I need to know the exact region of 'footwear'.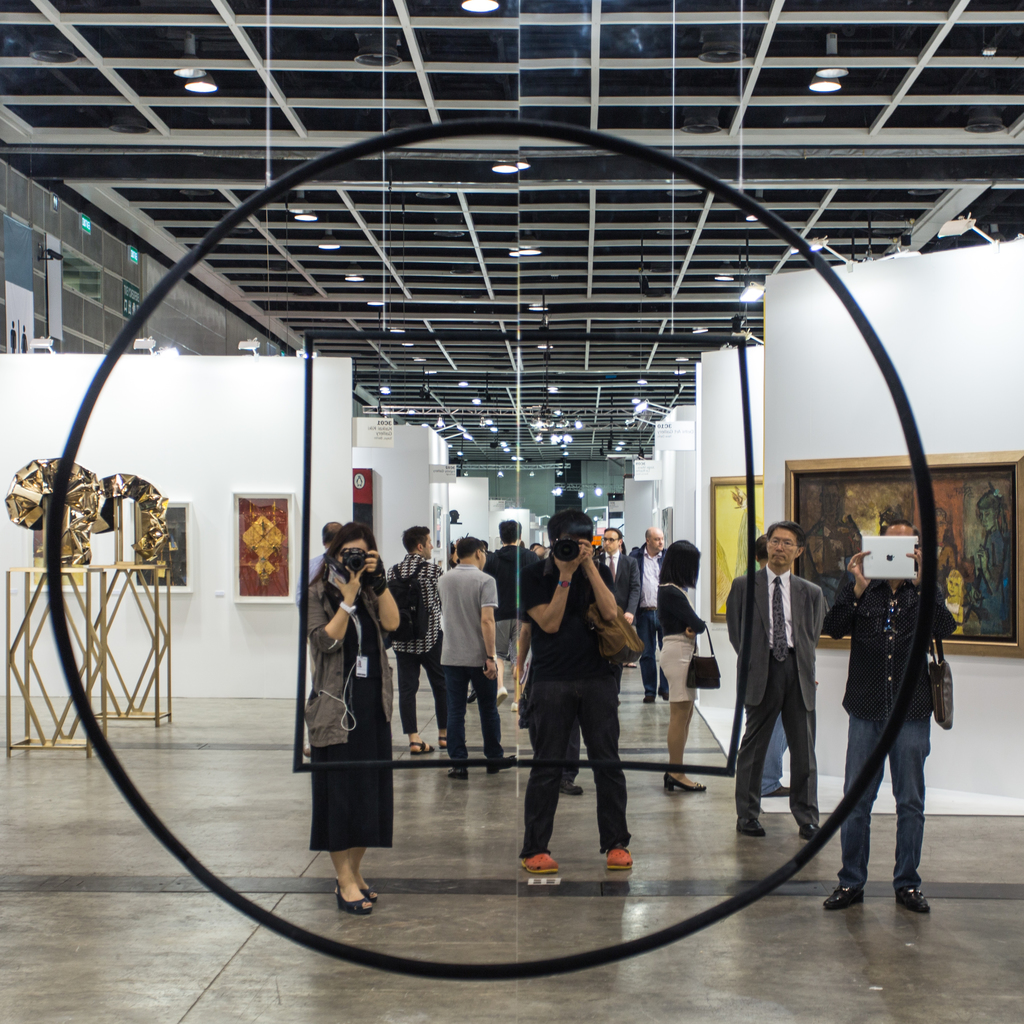
Region: detection(435, 733, 447, 751).
